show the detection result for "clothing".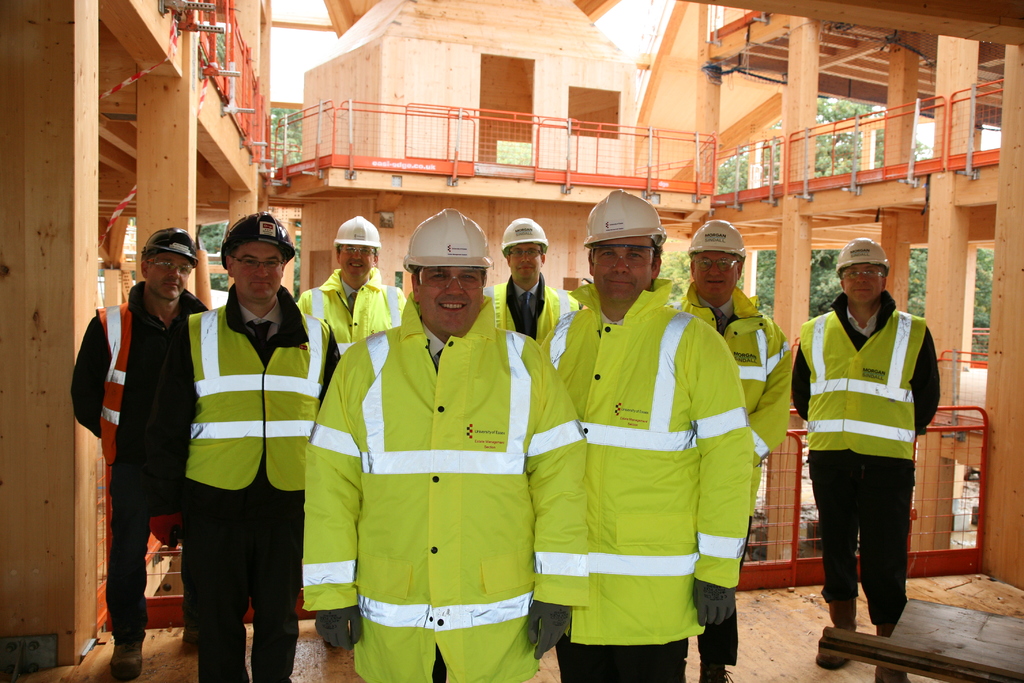
(x1=799, y1=280, x2=938, y2=618).
